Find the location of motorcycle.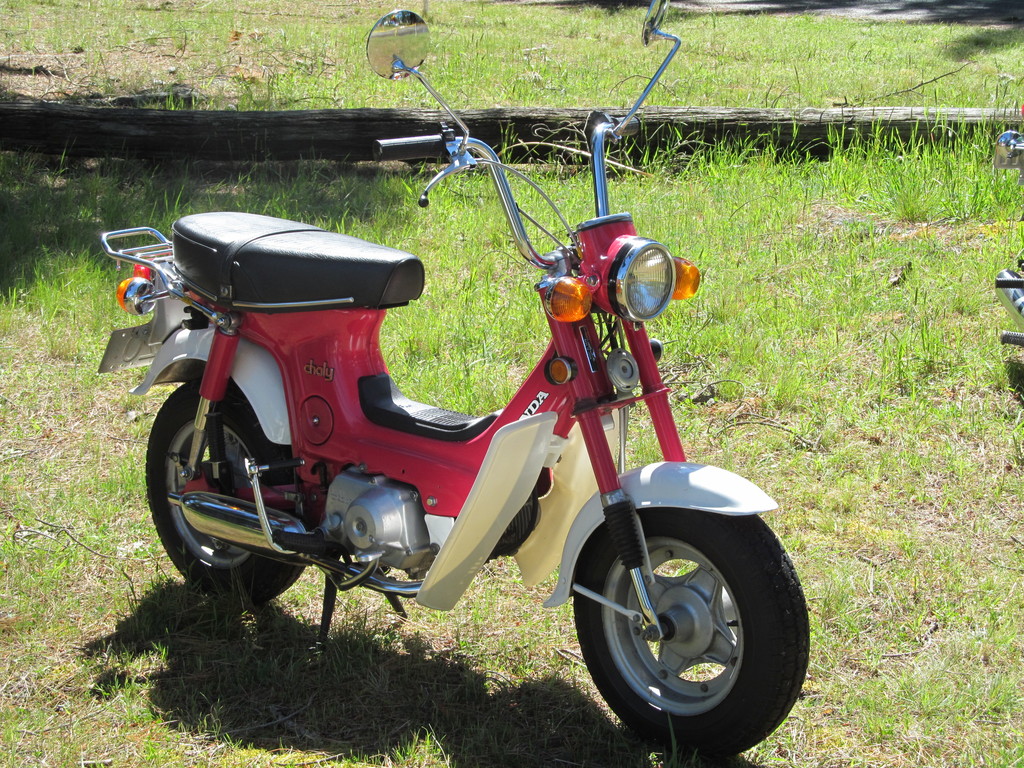
Location: <region>99, 1, 813, 757</region>.
